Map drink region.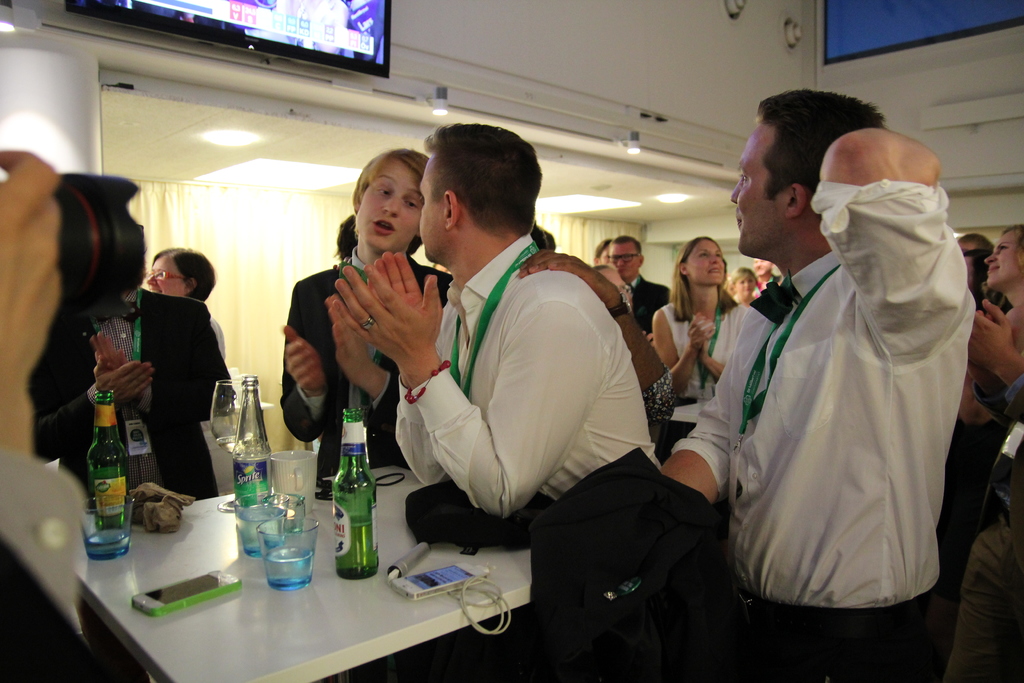
Mapped to {"left": 234, "top": 507, "right": 279, "bottom": 559}.
